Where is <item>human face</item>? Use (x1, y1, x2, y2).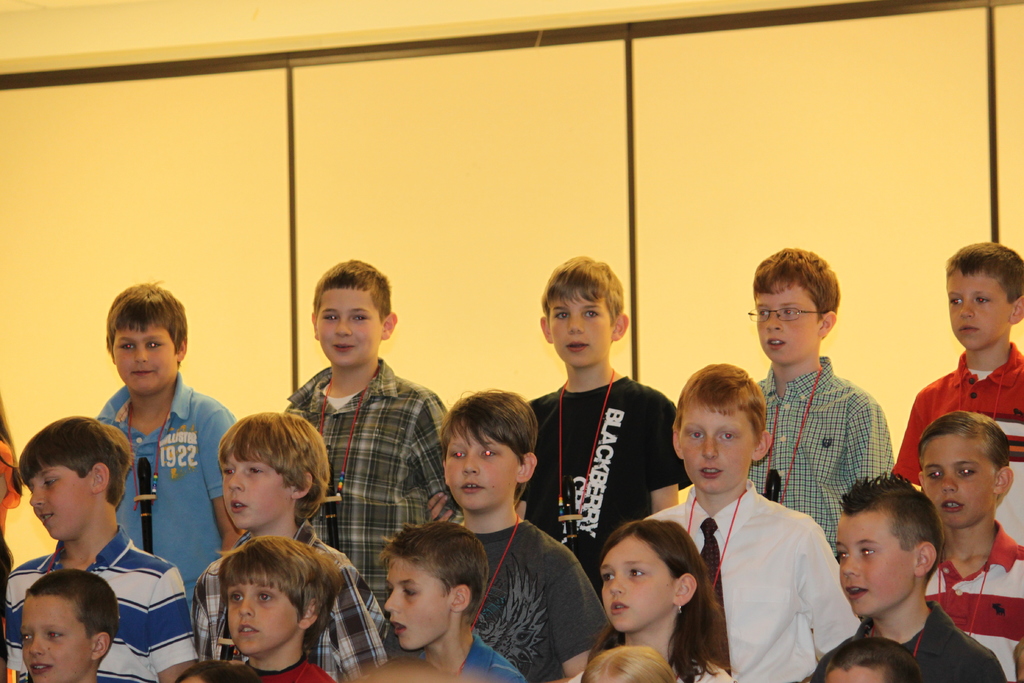
(757, 288, 822, 363).
